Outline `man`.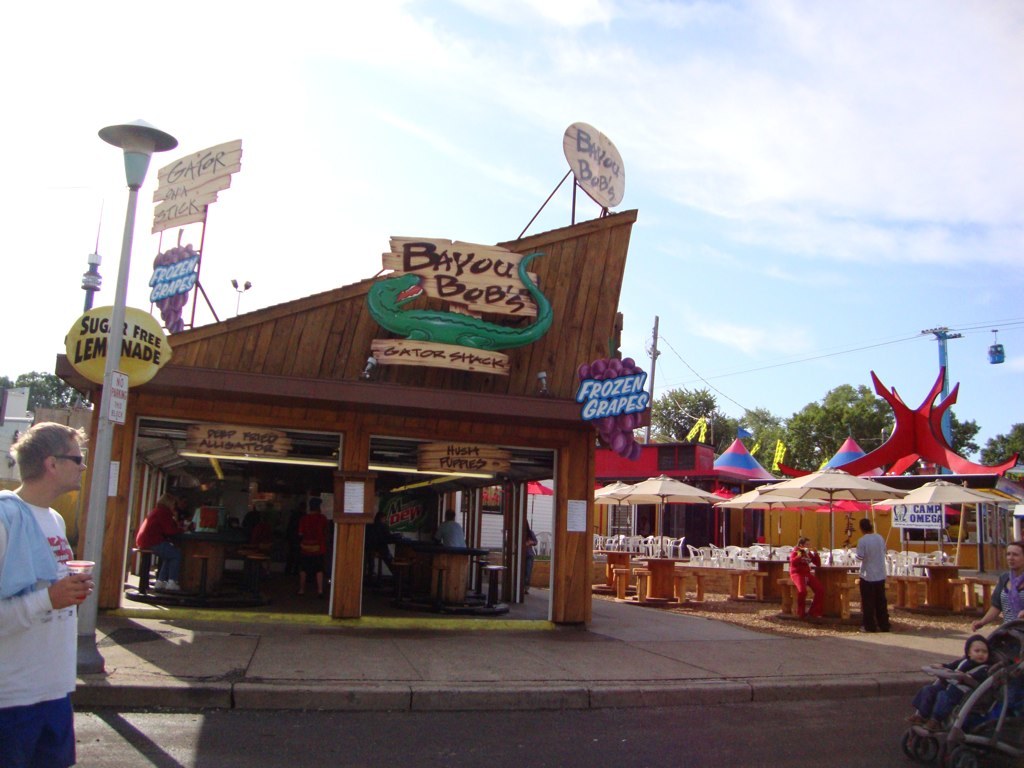
Outline: bbox(855, 512, 893, 639).
